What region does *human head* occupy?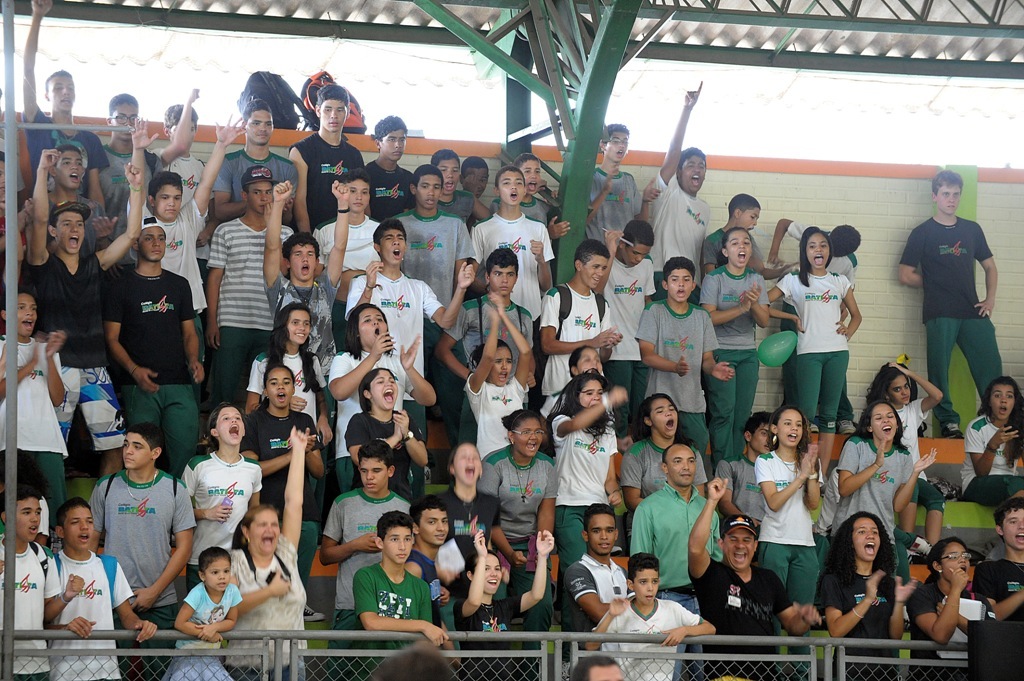
(493, 164, 529, 207).
